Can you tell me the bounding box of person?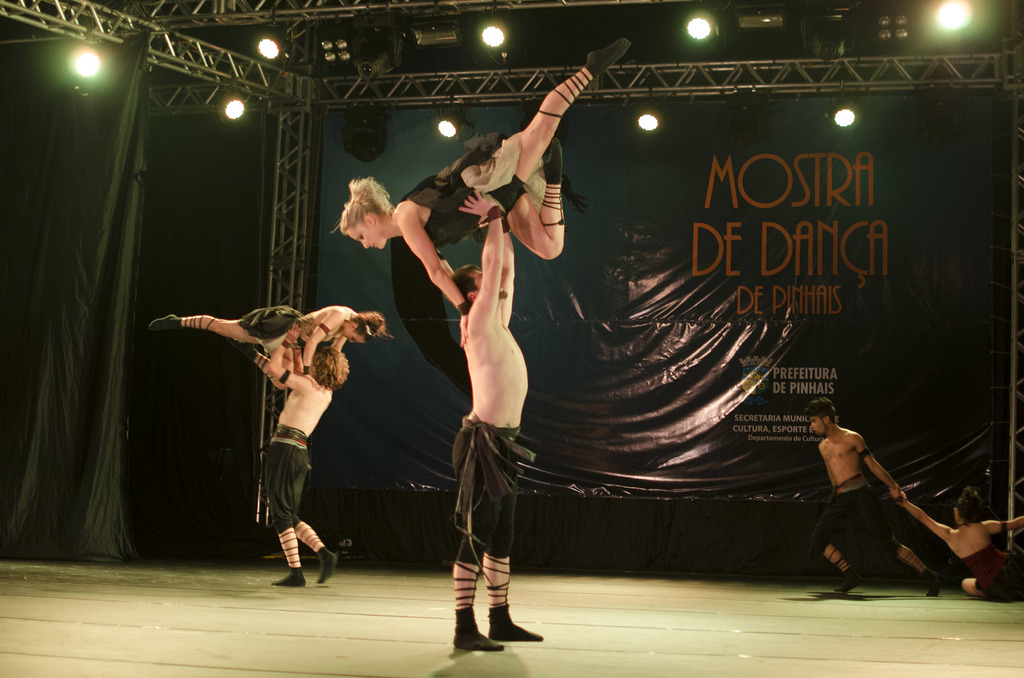
region(800, 386, 937, 599).
